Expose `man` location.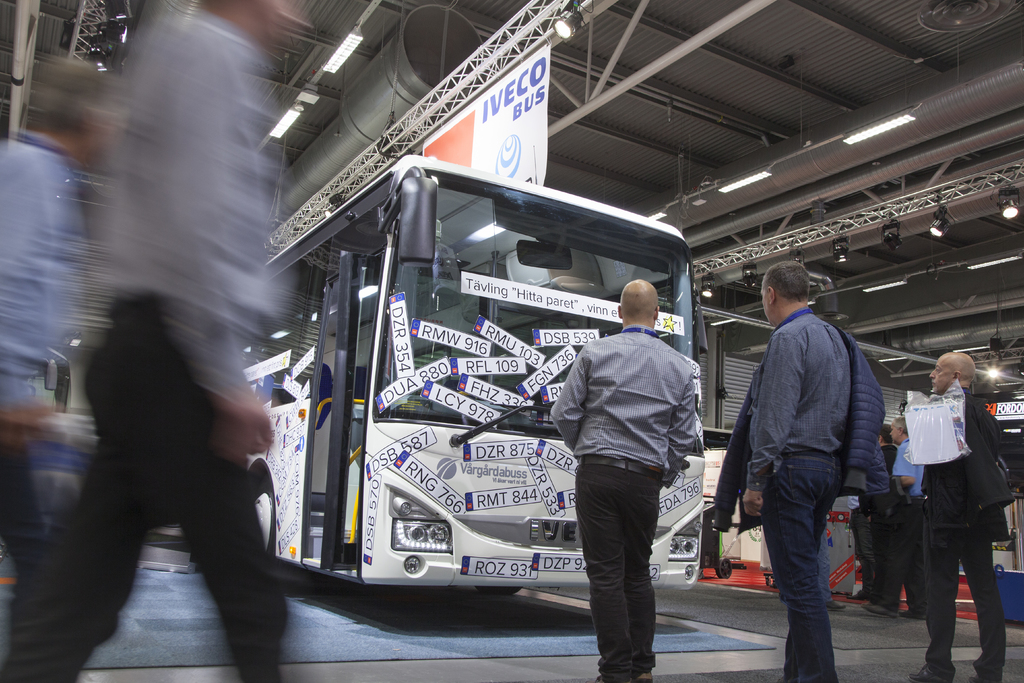
Exposed at bbox=[726, 255, 897, 673].
